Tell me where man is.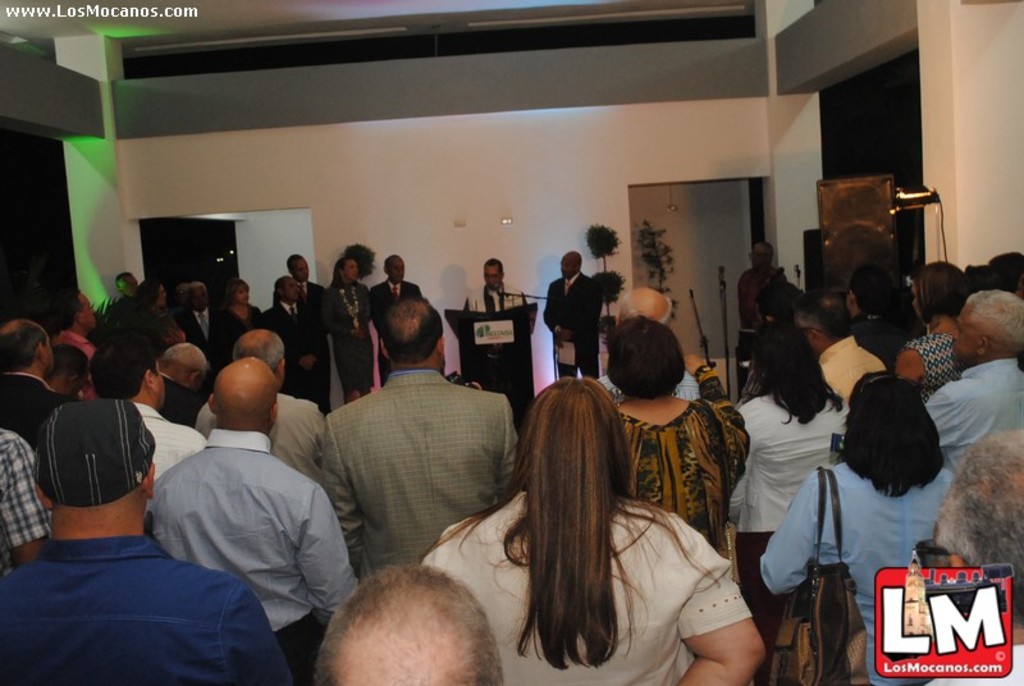
man is at select_region(197, 324, 329, 485).
